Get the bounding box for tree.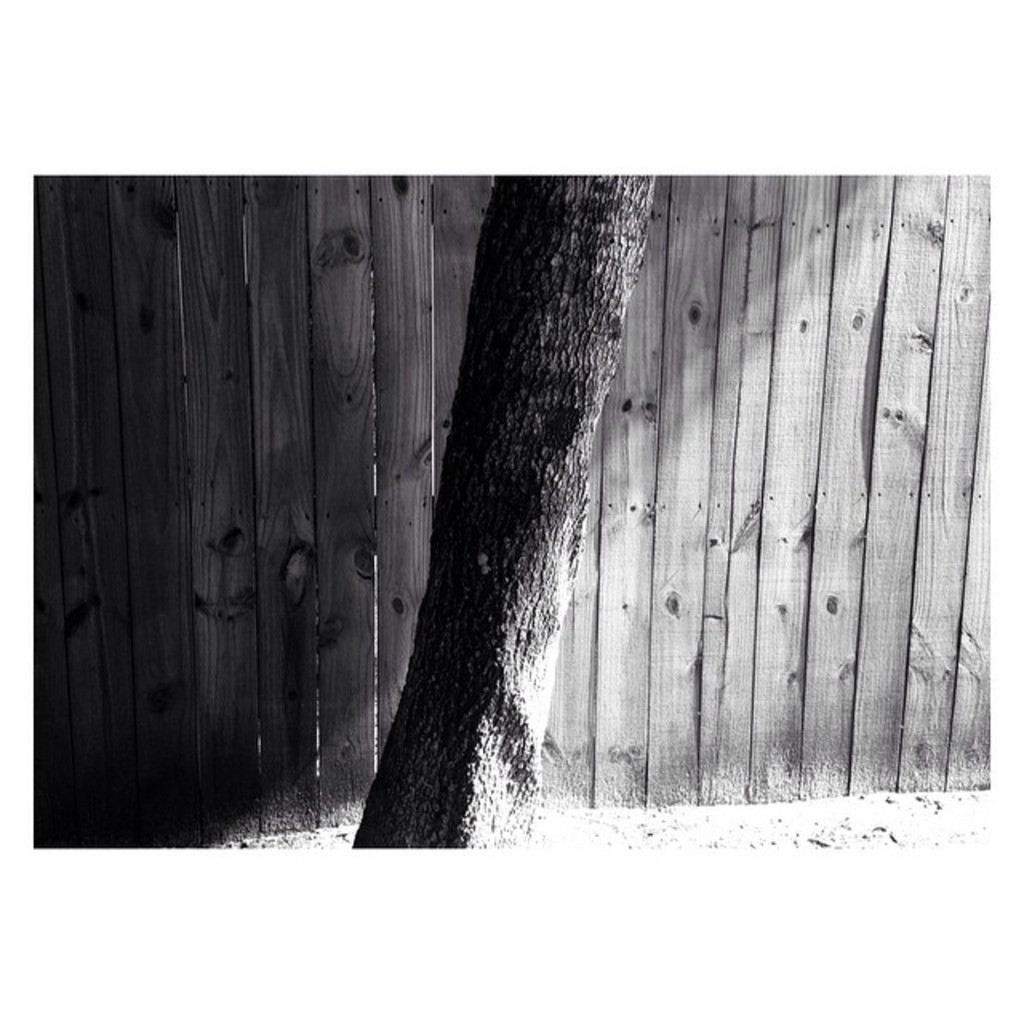
<bbox>349, 174, 658, 853</bbox>.
